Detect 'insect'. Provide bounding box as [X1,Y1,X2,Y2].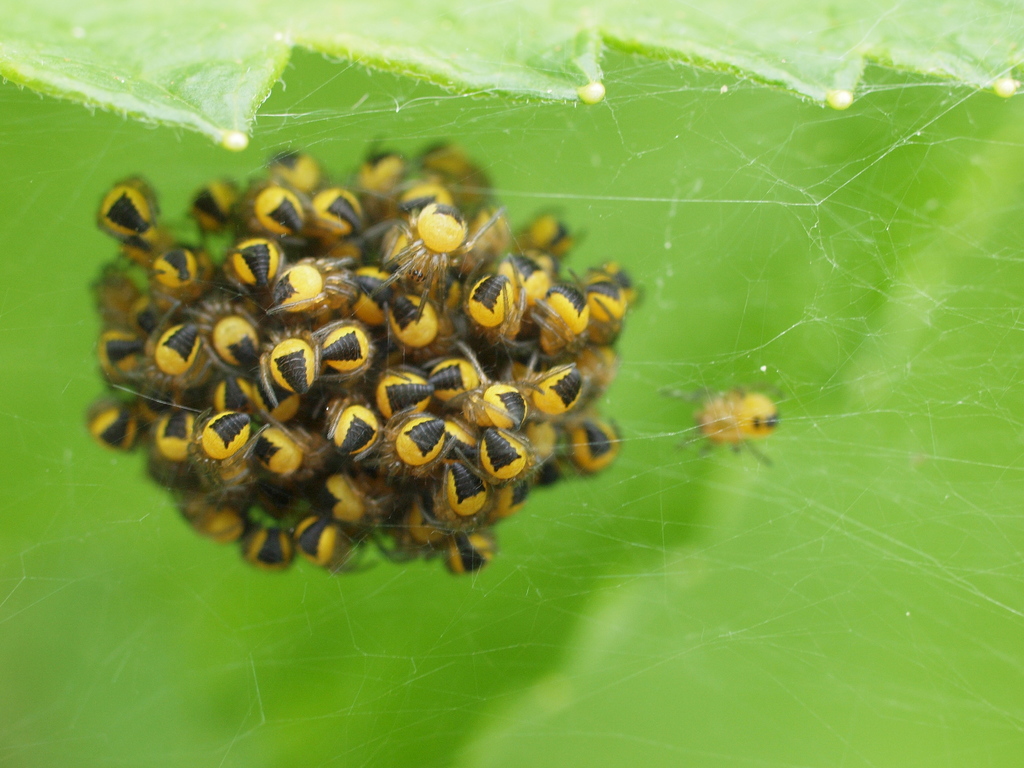
[312,318,380,387].
